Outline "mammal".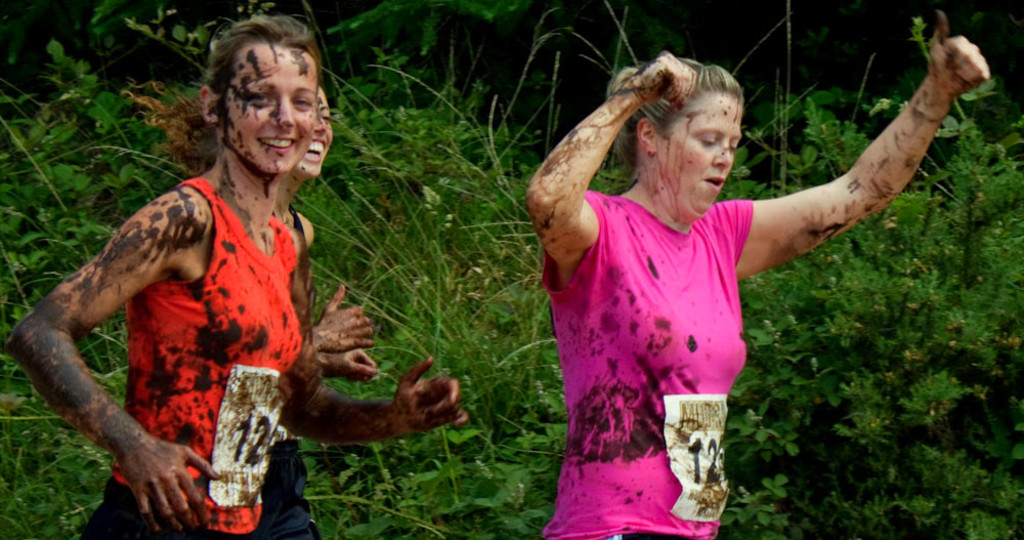
Outline: bbox=[1, 10, 465, 539].
